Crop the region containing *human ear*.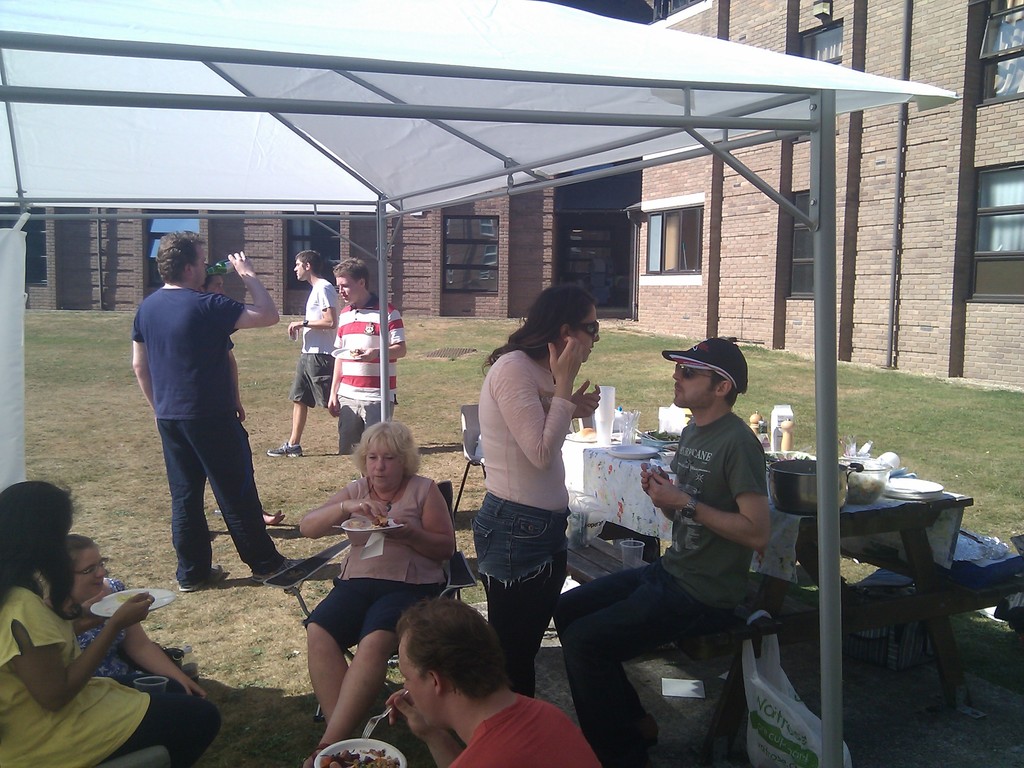
Crop region: [left=558, top=325, right=569, bottom=341].
